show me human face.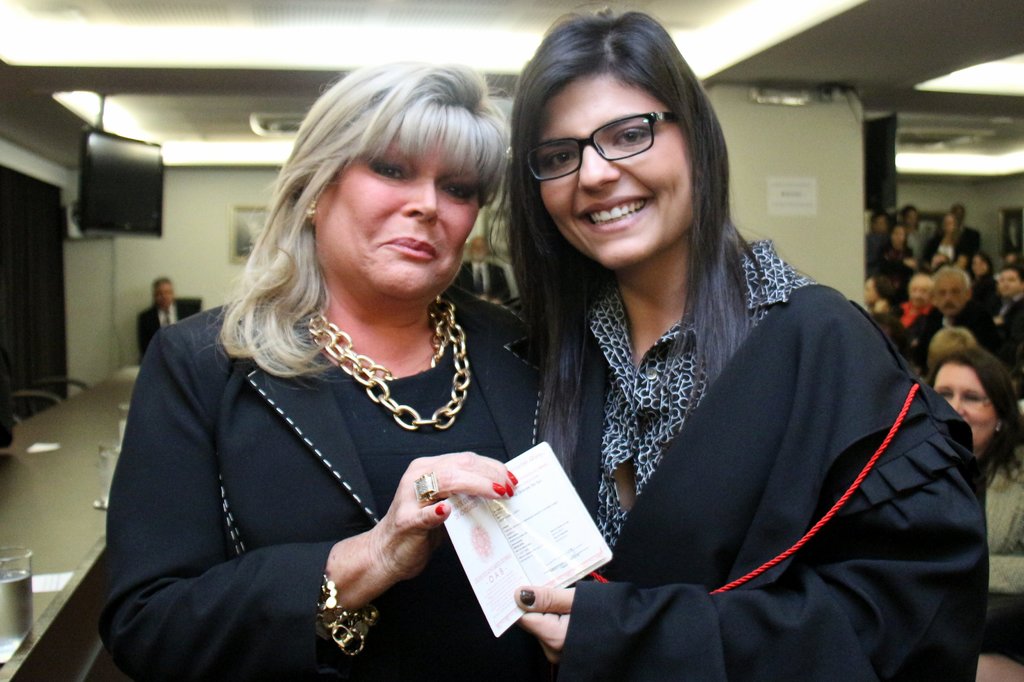
human face is here: bbox=[932, 361, 999, 454].
